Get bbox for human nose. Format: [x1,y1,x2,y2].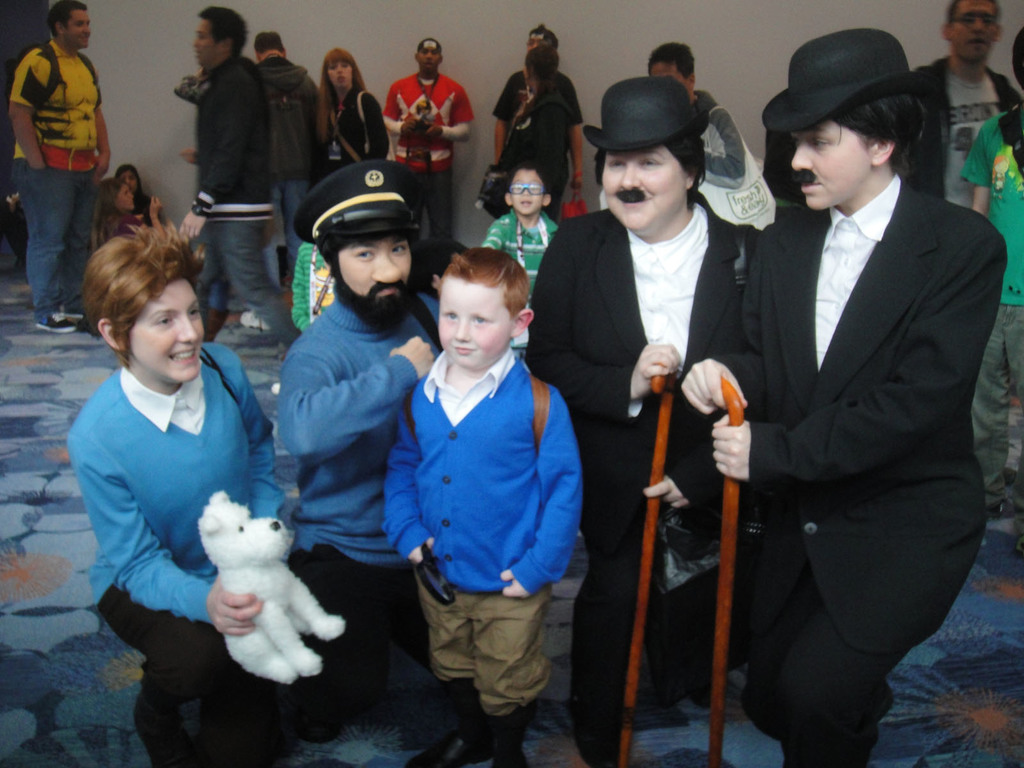
[970,16,986,35].
